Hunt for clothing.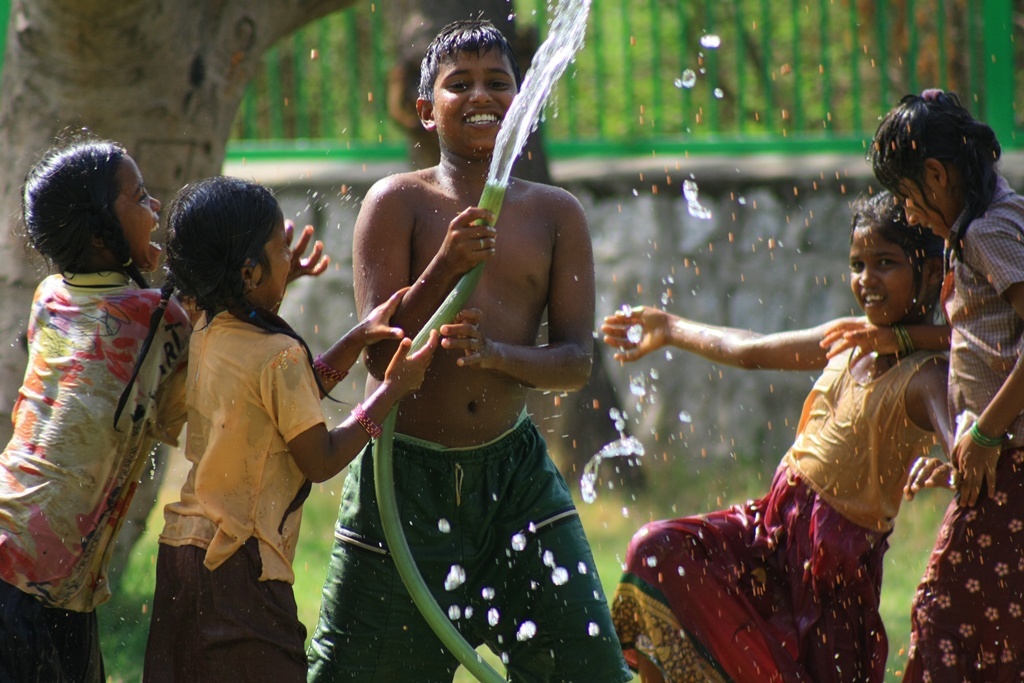
Hunted down at 138/296/330/674.
